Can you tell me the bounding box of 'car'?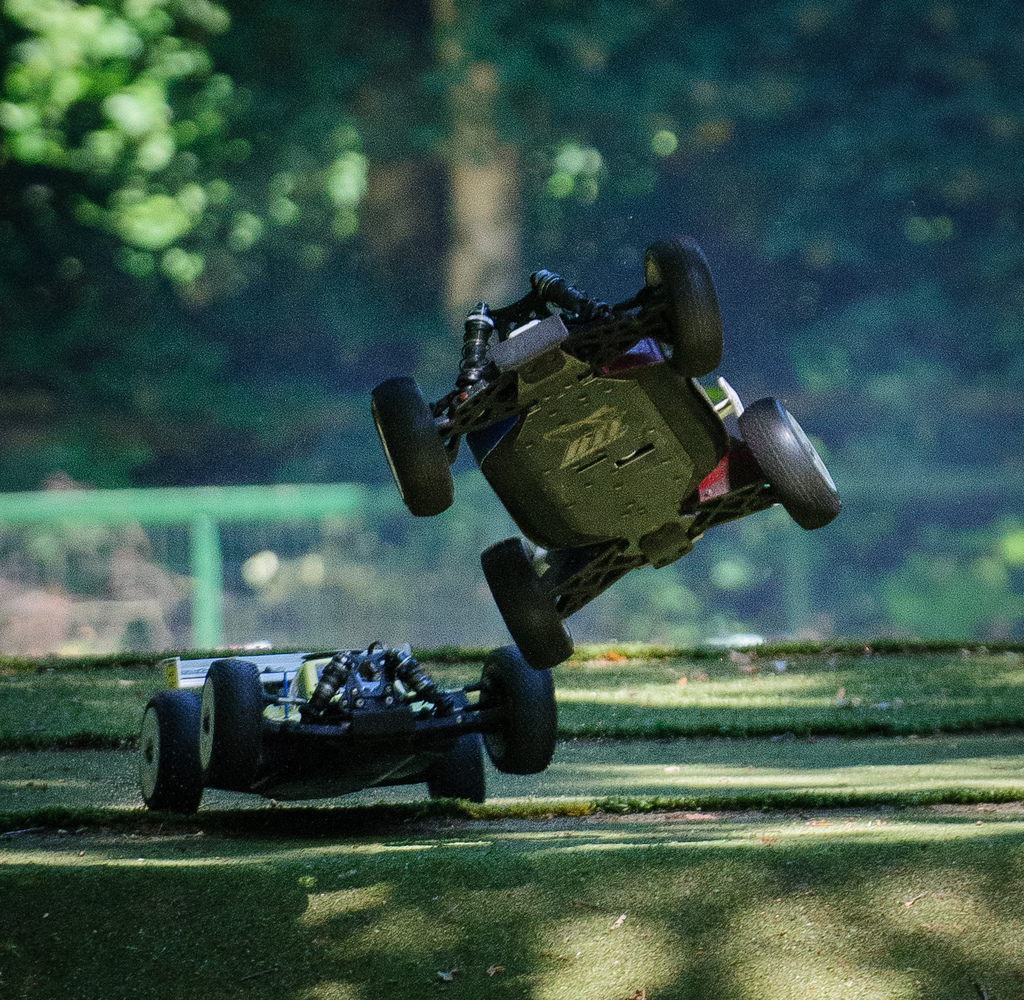
region(369, 223, 844, 664).
